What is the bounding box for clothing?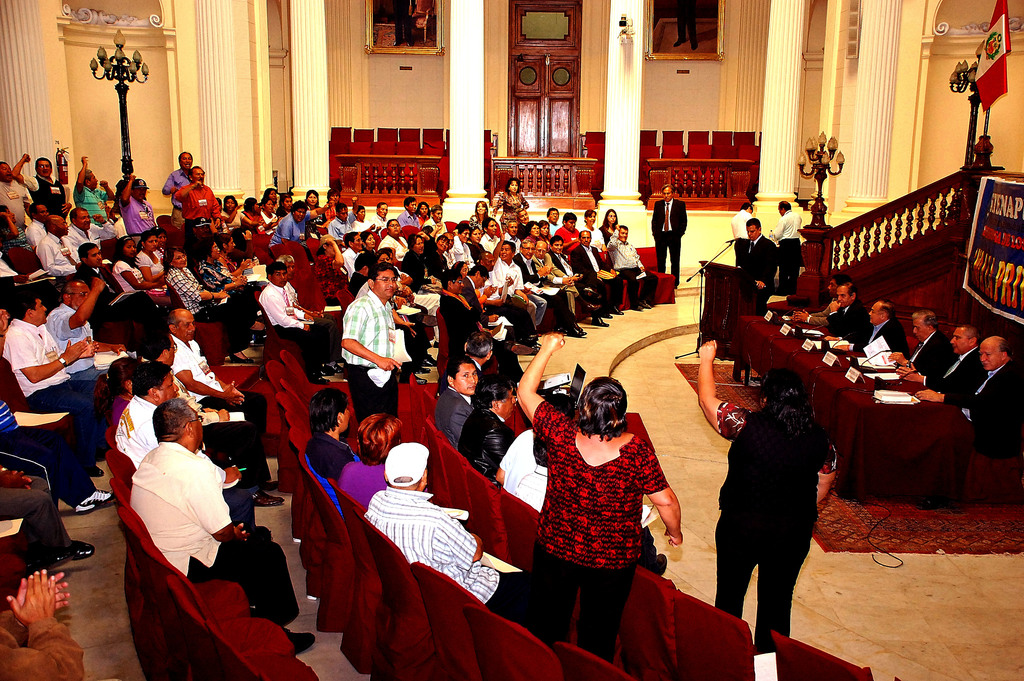
(x1=328, y1=211, x2=354, y2=239).
